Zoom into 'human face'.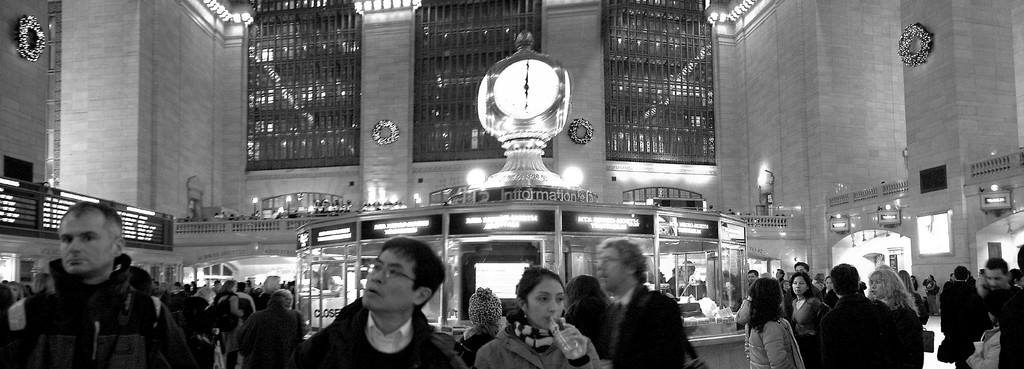
Zoom target: [left=796, top=266, right=804, bottom=271].
